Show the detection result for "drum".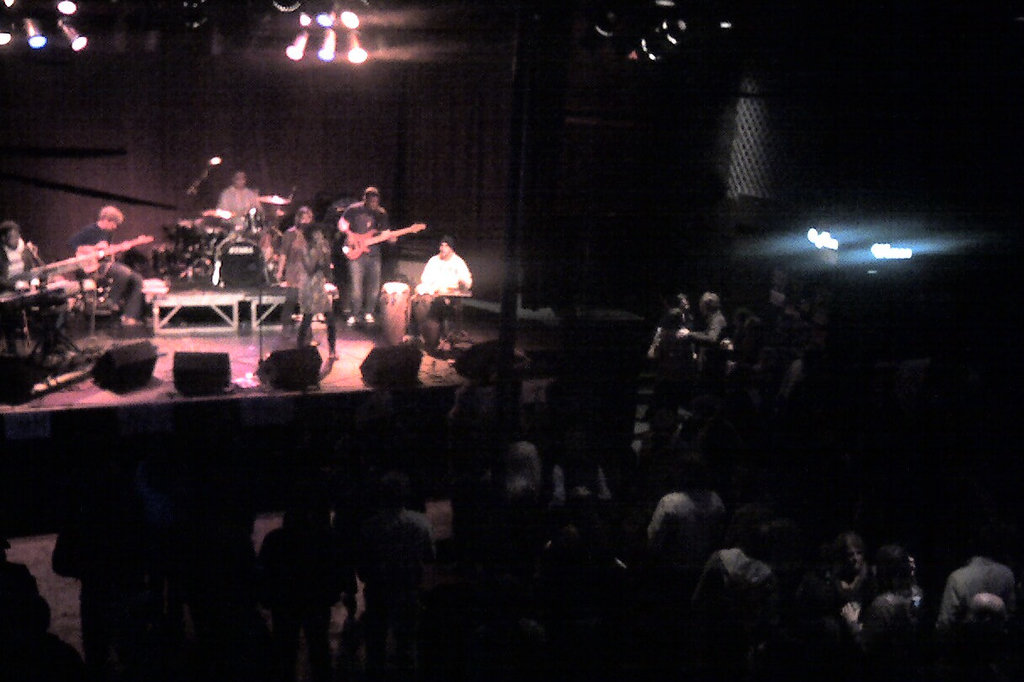
(left=152, top=245, right=172, bottom=274).
